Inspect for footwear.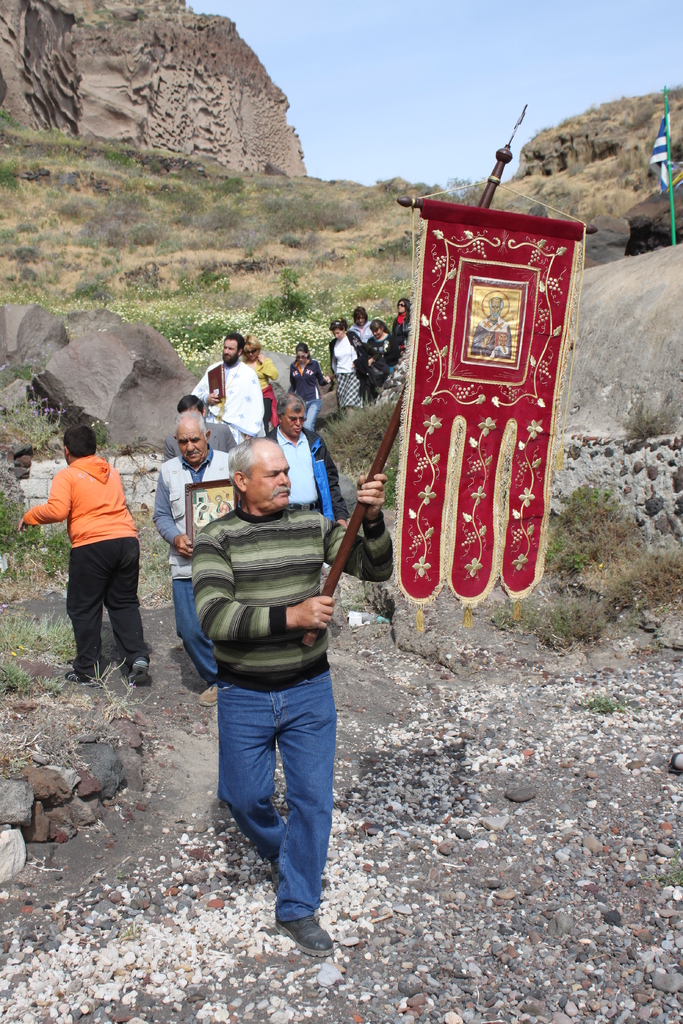
Inspection: [265,823,288,892].
